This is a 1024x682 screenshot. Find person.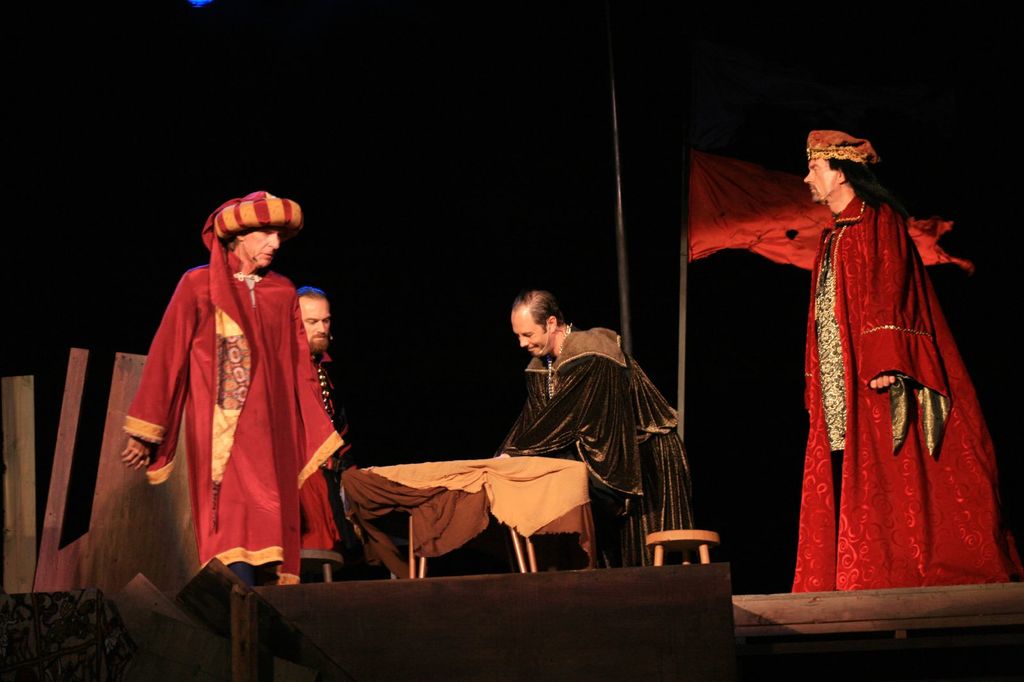
Bounding box: (785, 125, 1023, 592).
